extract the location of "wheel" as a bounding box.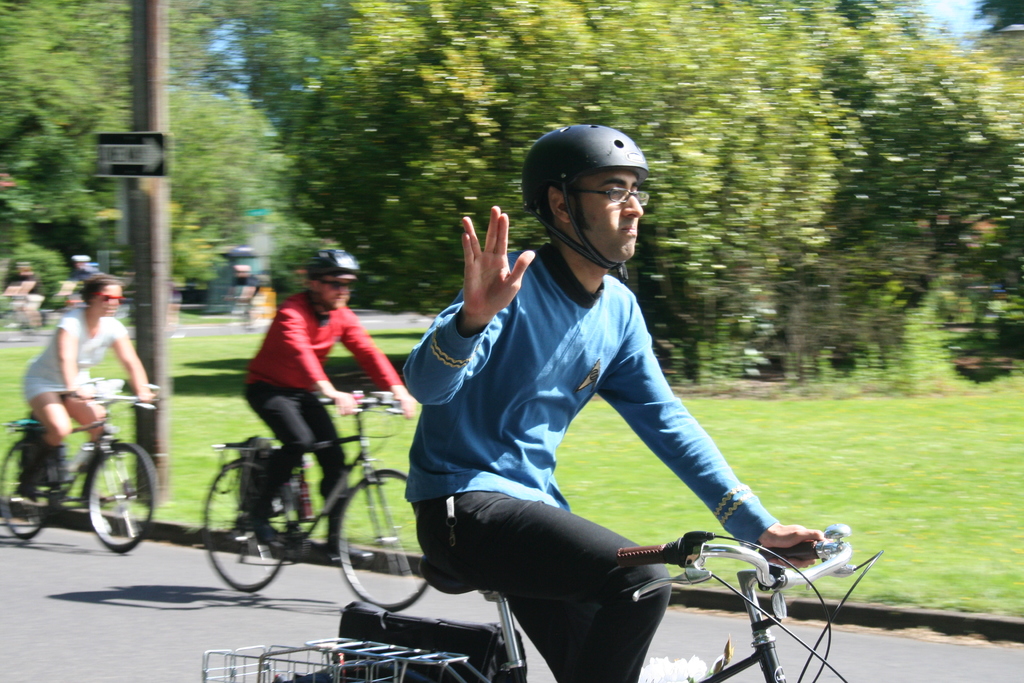
(left=202, top=462, right=293, bottom=591).
